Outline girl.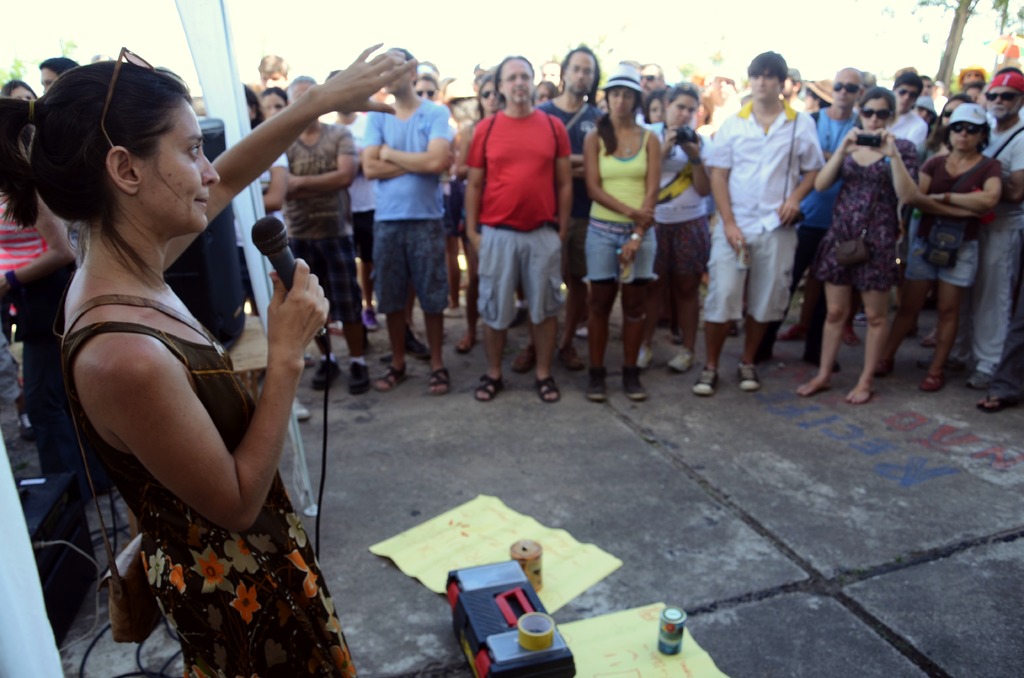
Outline: 876/106/991/387.
